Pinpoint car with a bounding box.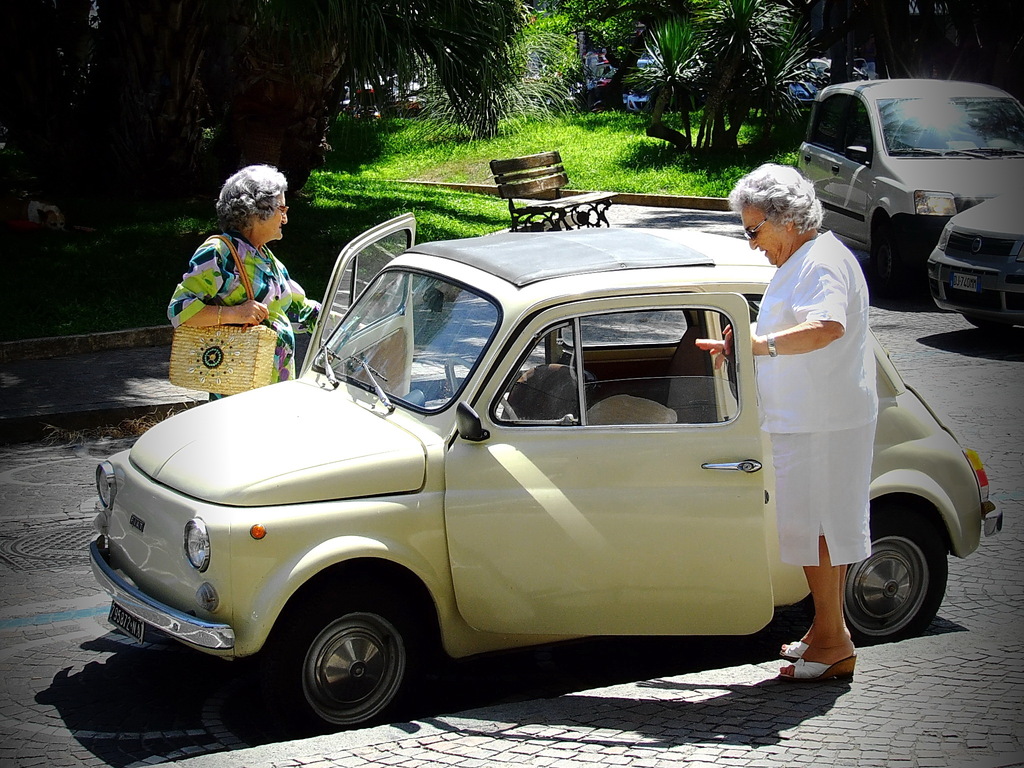
<bbox>921, 184, 1023, 349</bbox>.
